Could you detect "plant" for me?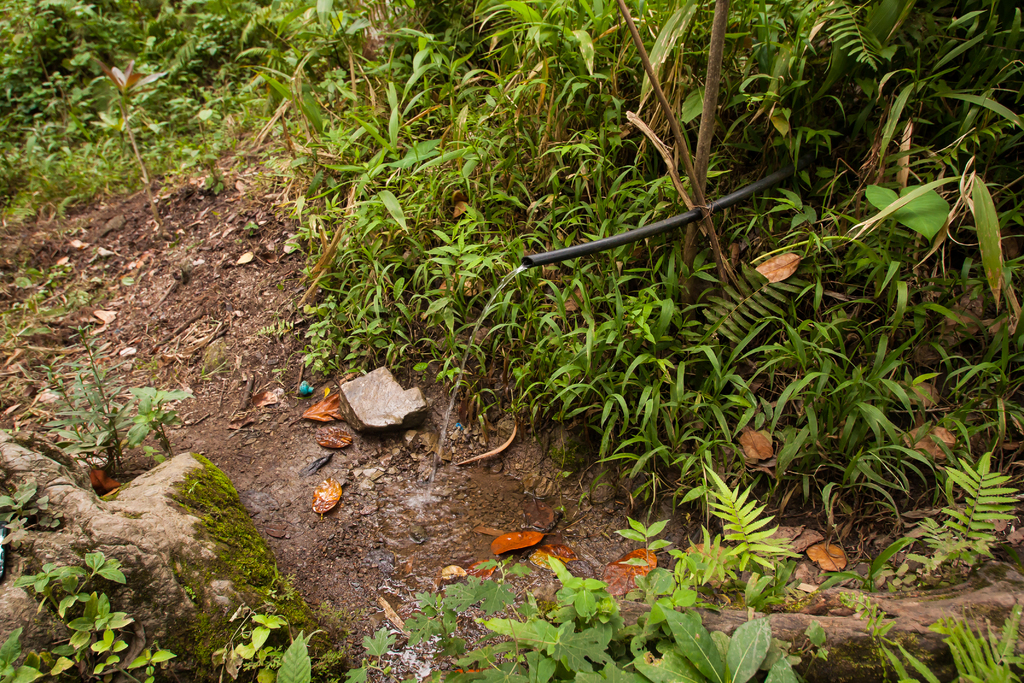
Detection result: x1=831, y1=592, x2=1023, y2=682.
